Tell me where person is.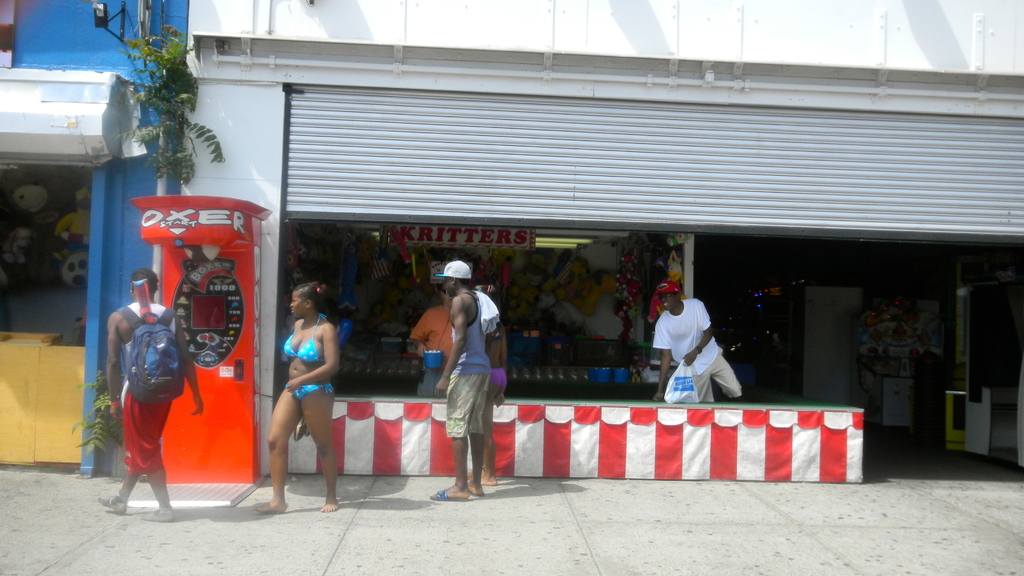
person is at <region>99, 271, 203, 523</region>.
